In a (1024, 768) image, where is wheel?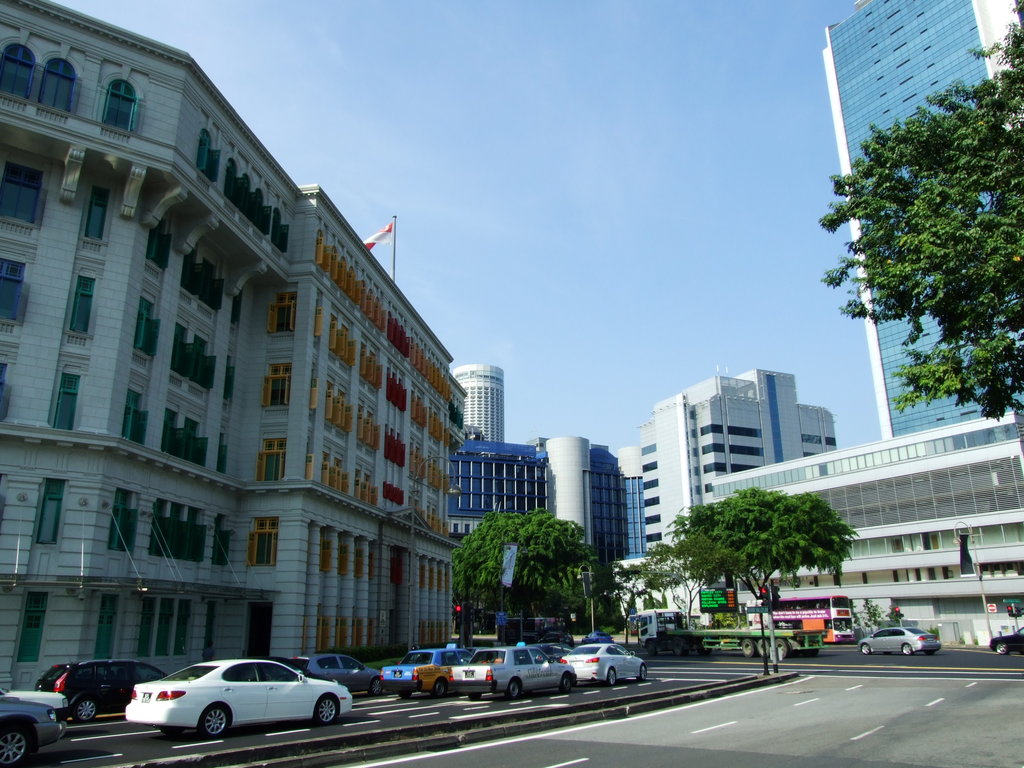
left=318, top=693, right=340, bottom=724.
